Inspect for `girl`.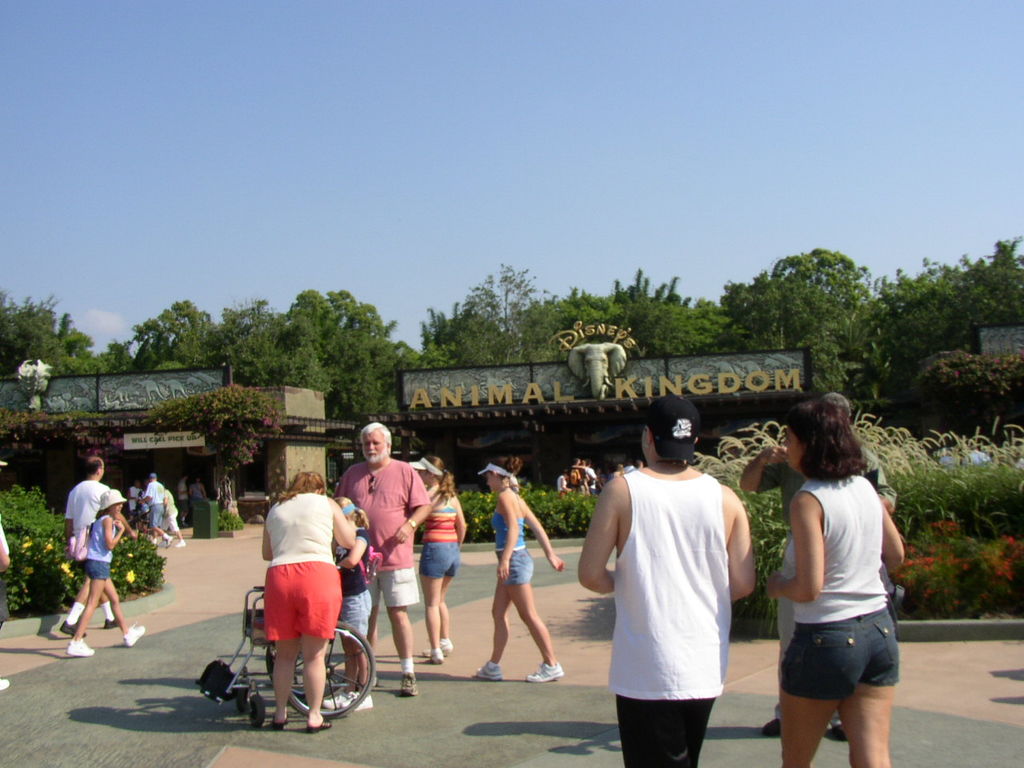
Inspection: 320/498/374/714.
